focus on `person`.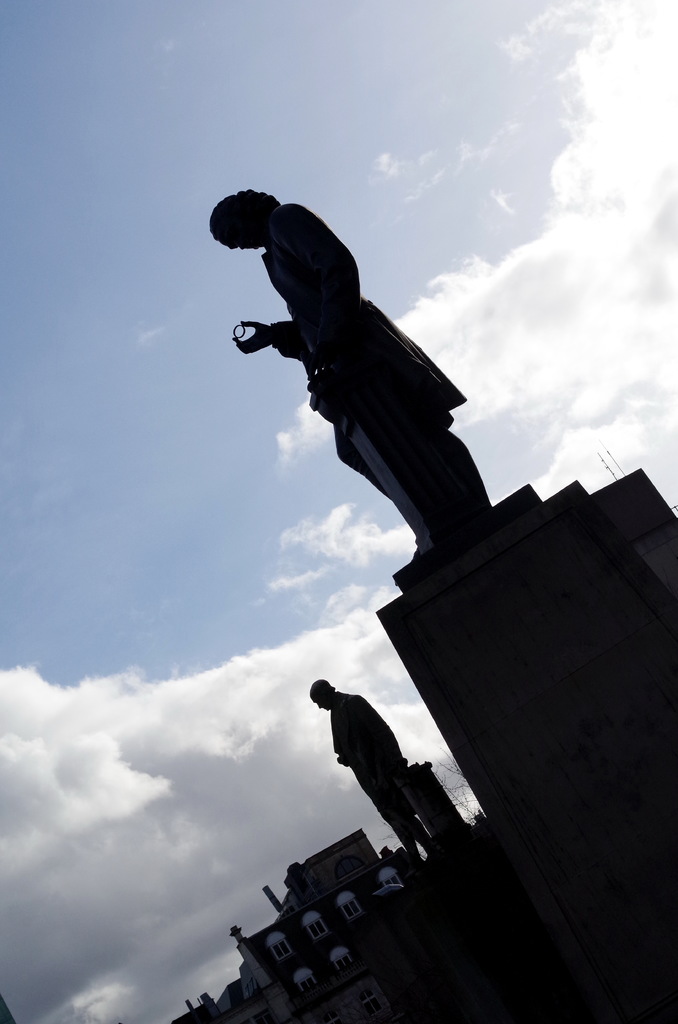
Focused at detection(314, 673, 421, 863).
